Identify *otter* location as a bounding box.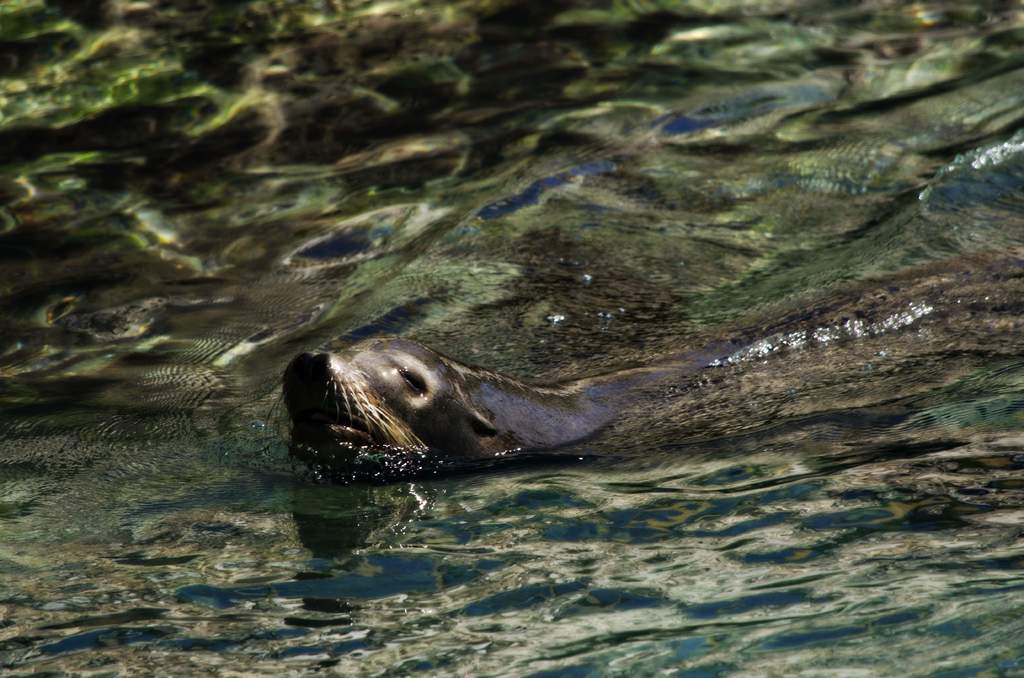
{"left": 279, "top": 240, "right": 1023, "bottom": 458}.
